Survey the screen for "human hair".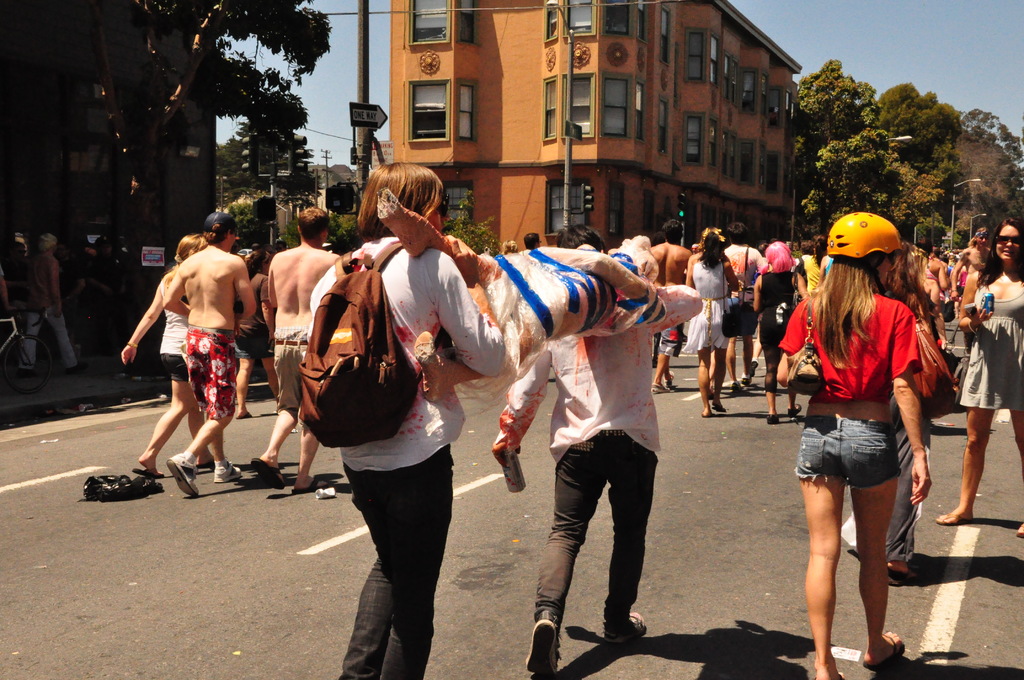
Survey found: {"x1": 556, "y1": 223, "x2": 610, "y2": 263}.
